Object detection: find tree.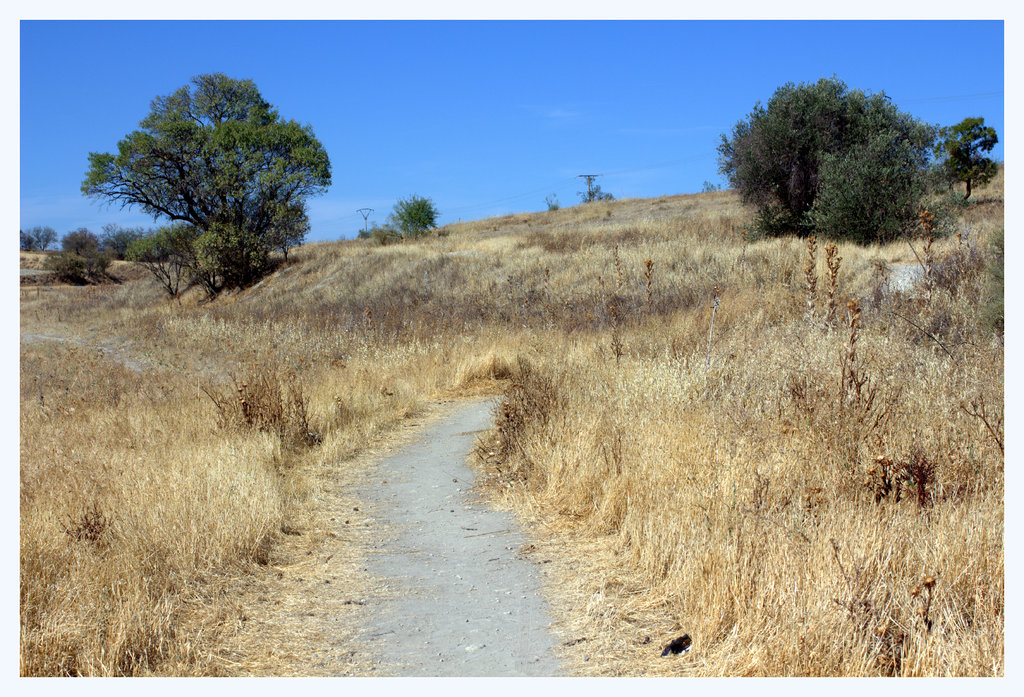
l=387, t=195, r=435, b=240.
